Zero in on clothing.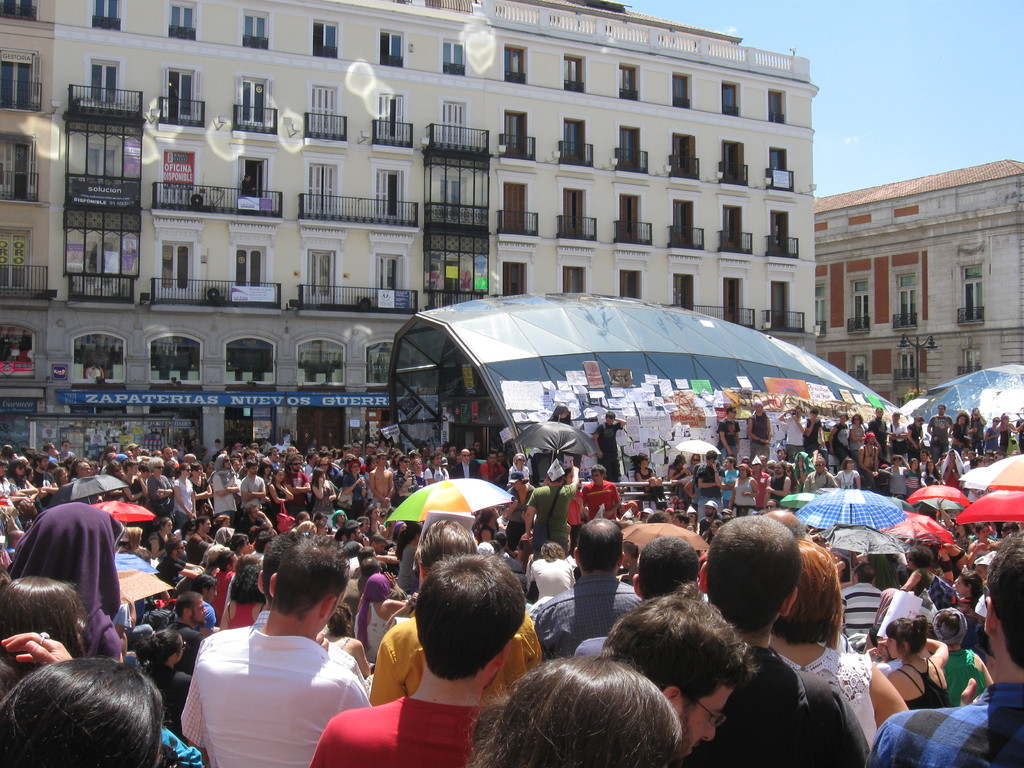
Zeroed in: x1=324 y1=465 x2=344 y2=477.
